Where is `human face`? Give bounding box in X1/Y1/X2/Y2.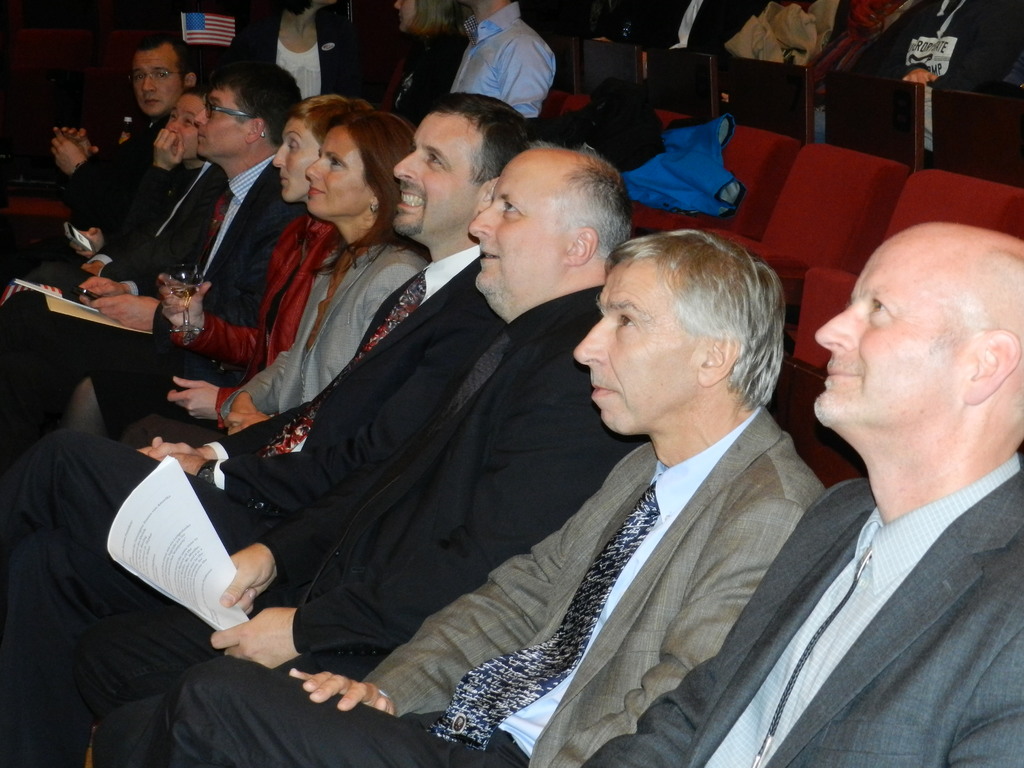
815/233/970/424.
